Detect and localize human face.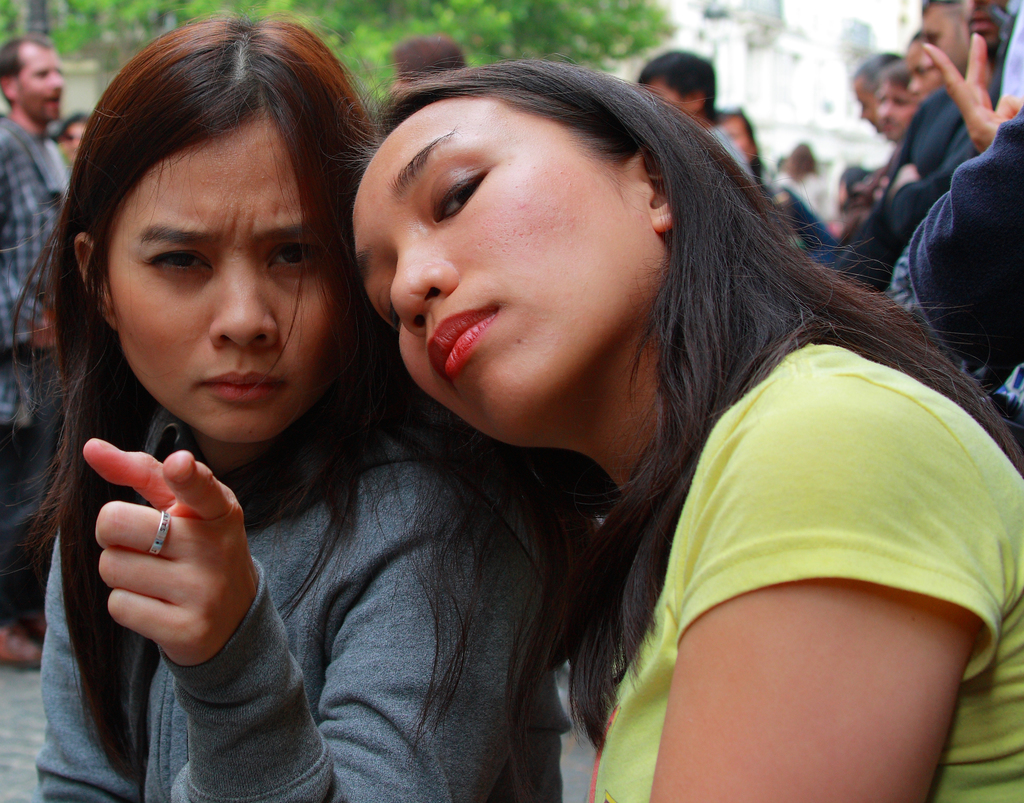
Localized at bbox(106, 120, 334, 444).
